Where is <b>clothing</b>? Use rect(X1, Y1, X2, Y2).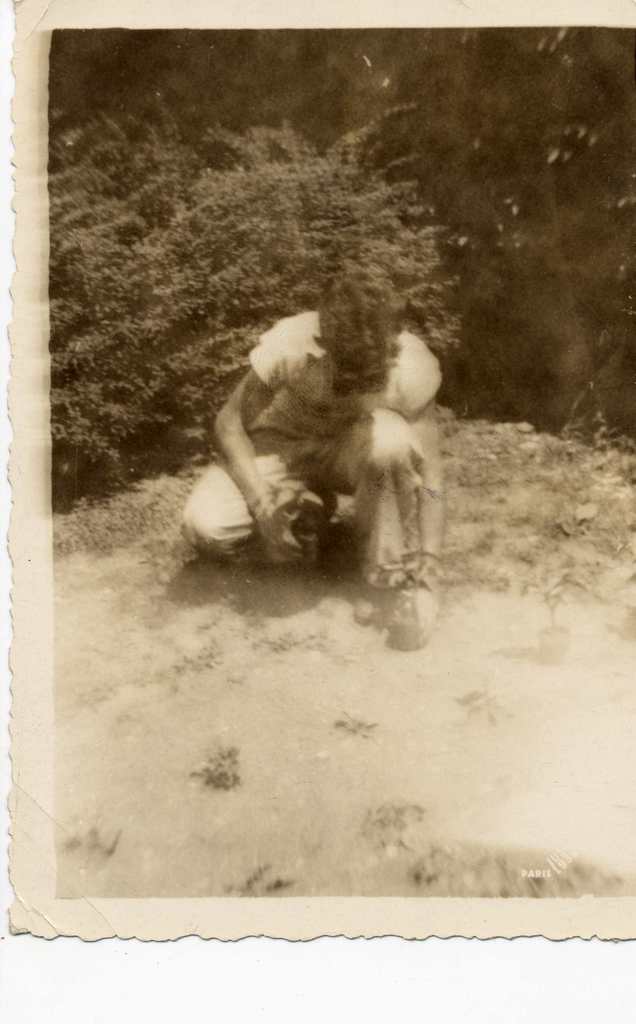
rect(178, 304, 439, 584).
